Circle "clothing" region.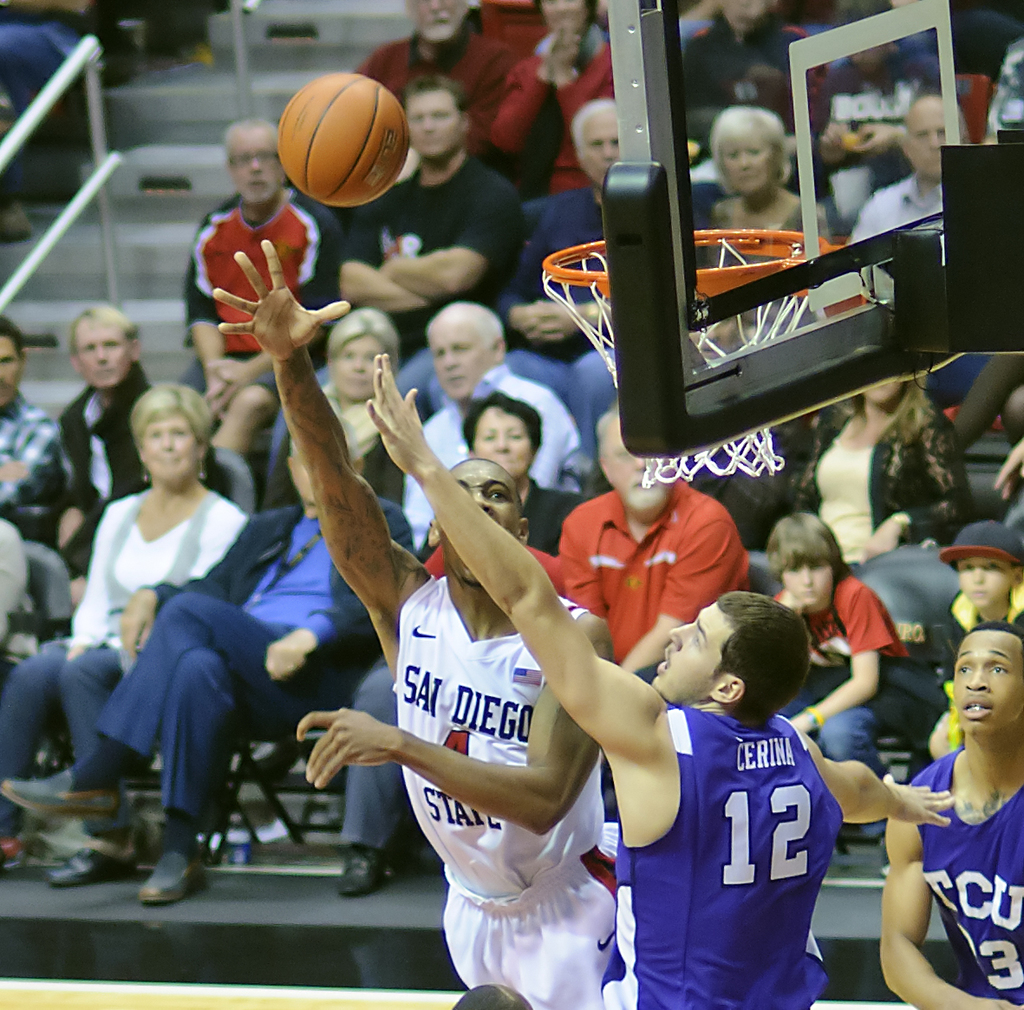
Region: BBox(0, 0, 122, 128).
